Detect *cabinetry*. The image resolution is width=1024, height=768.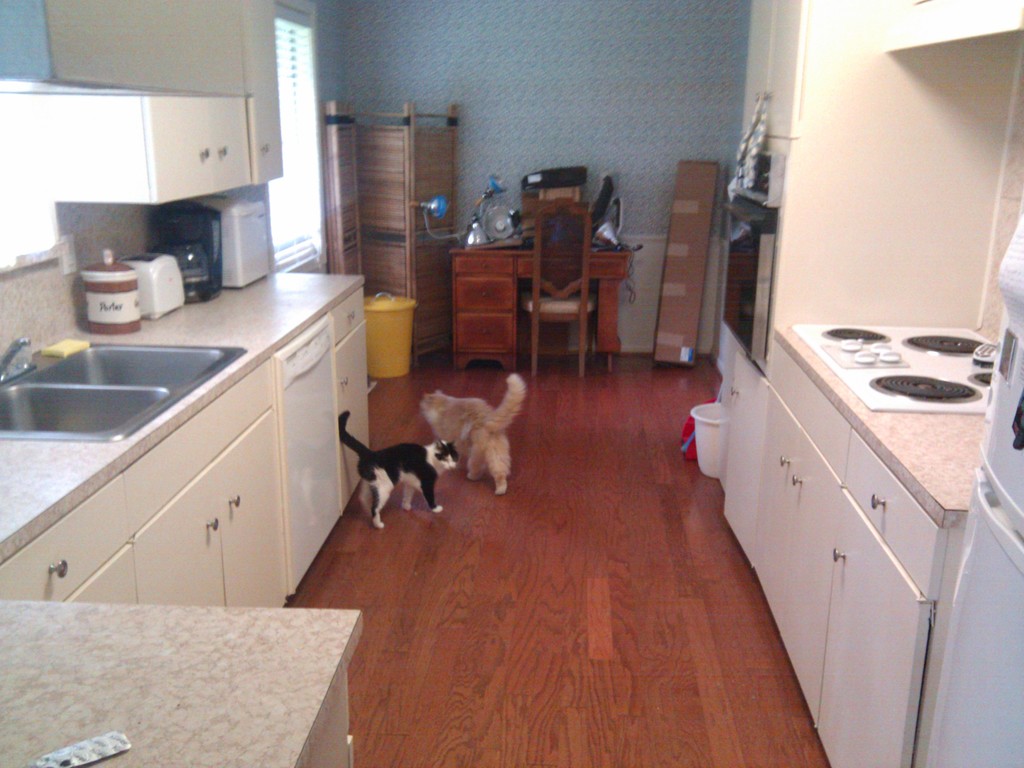
0, 594, 369, 767.
